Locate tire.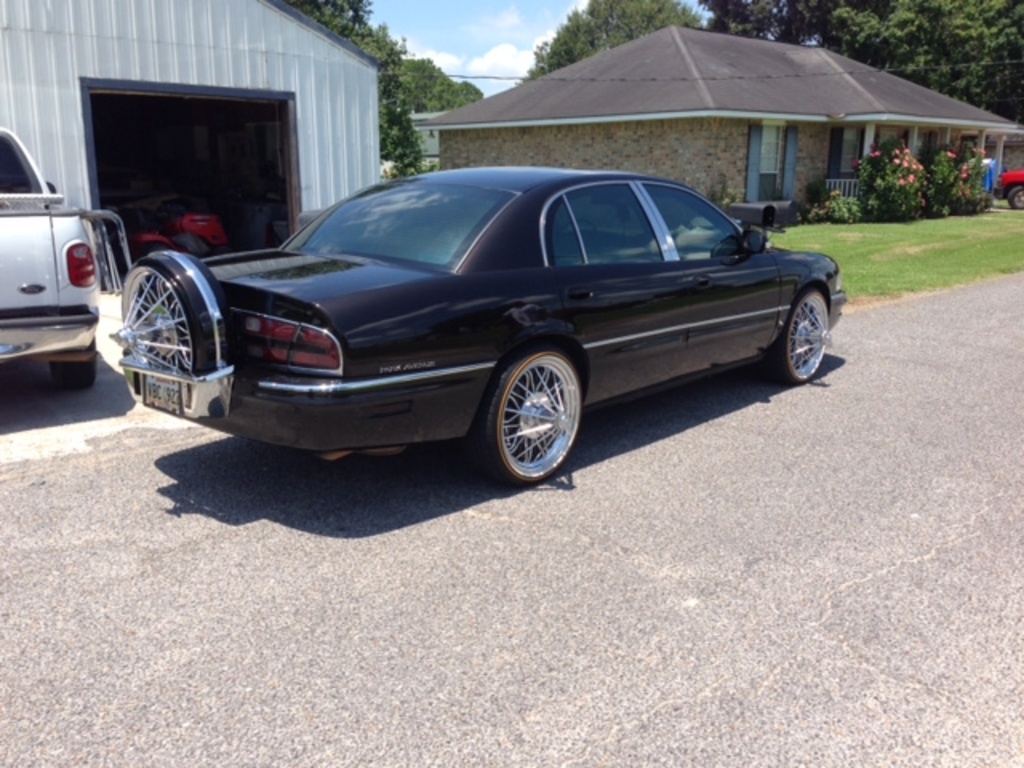
Bounding box: locate(490, 347, 578, 478).
